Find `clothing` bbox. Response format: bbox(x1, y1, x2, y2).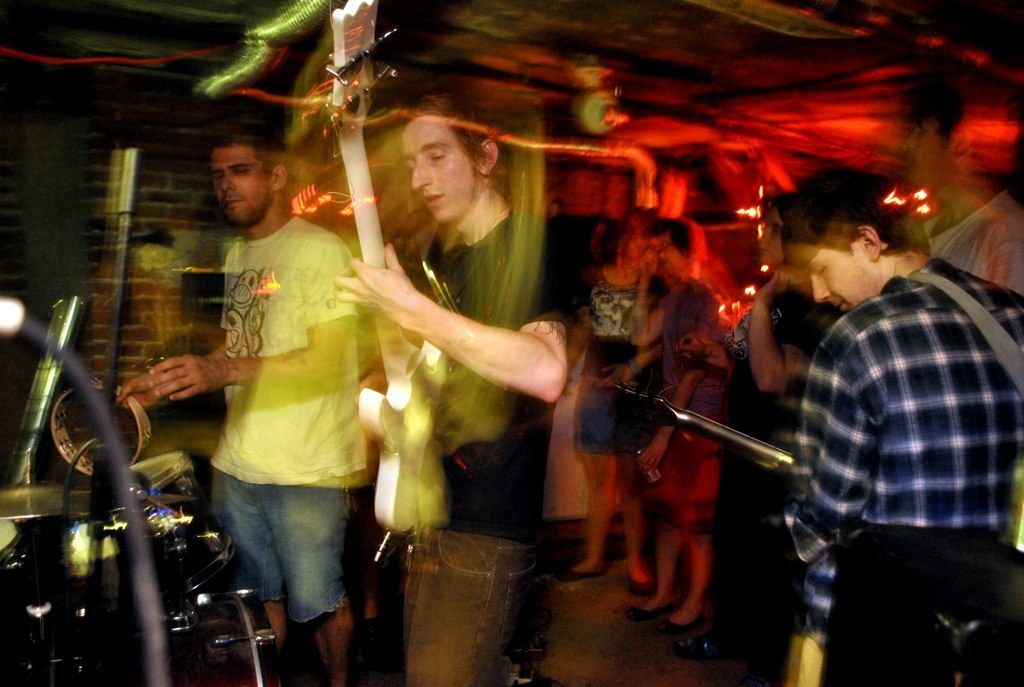
bbox(764, 193, 1014, 645).
